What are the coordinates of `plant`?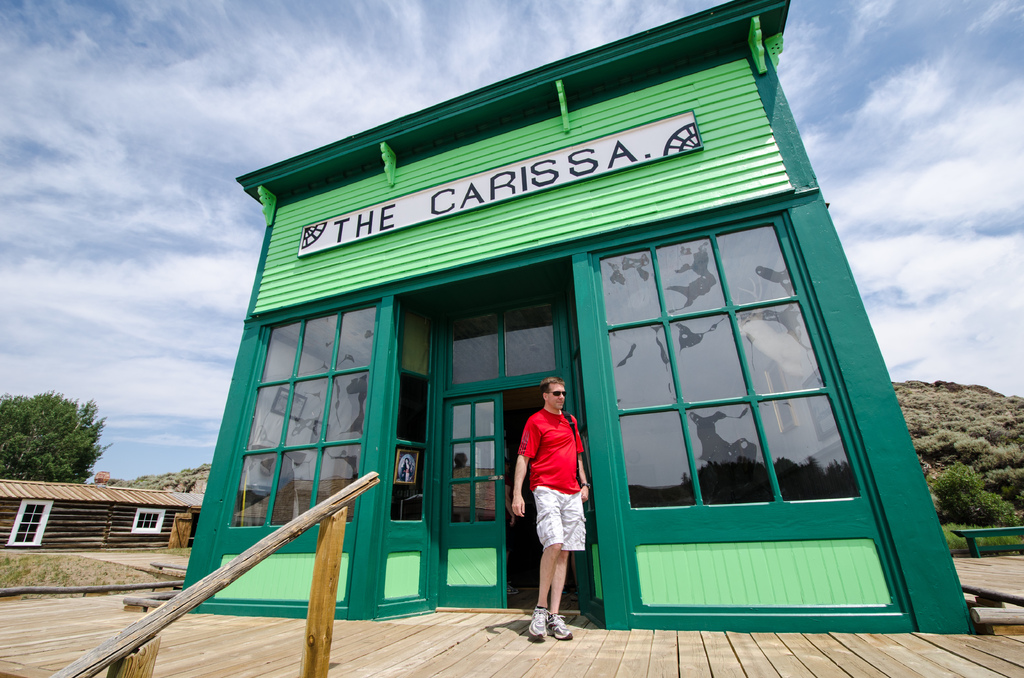
(923, 457, 1023, 544).
